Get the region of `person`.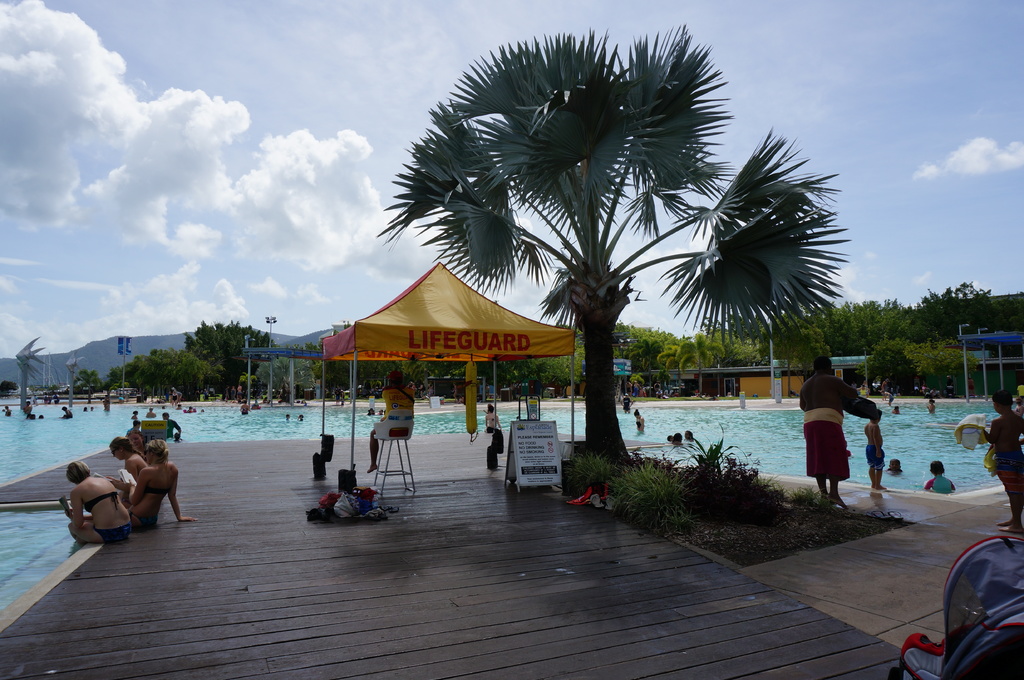
867,417,885,486.
